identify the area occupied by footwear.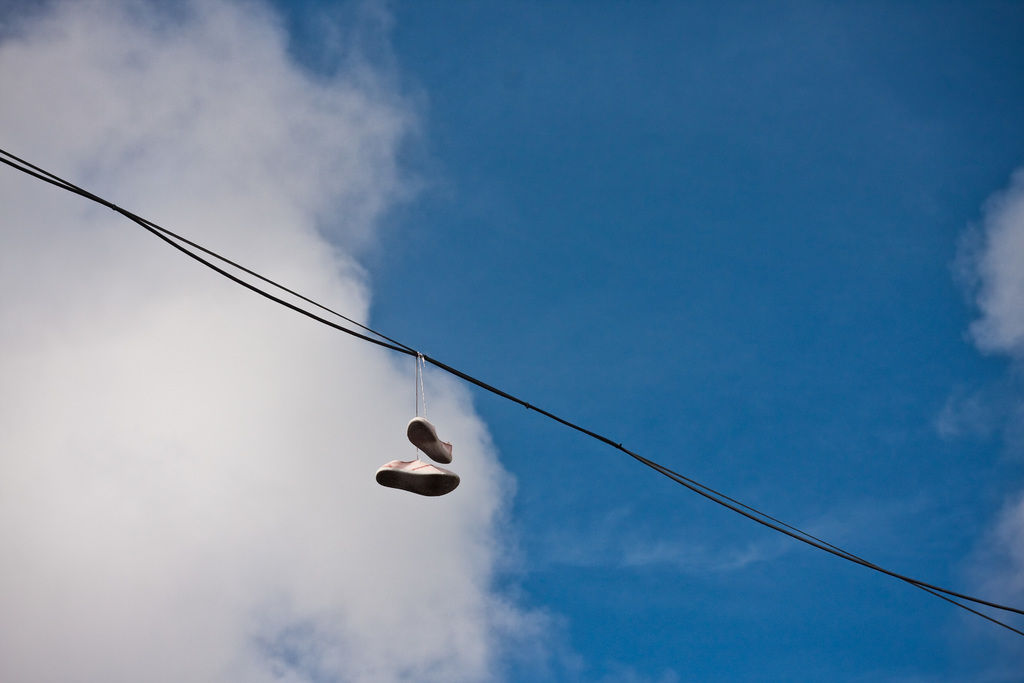
Area: BBox(362, 441, 453, 513).
